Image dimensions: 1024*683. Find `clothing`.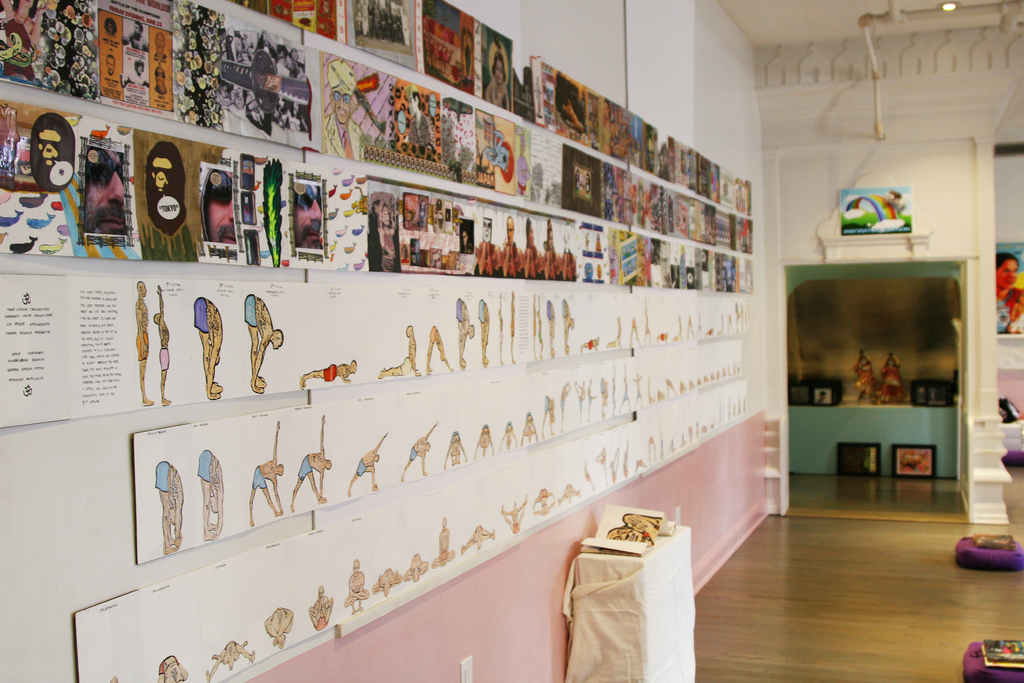
(x1=562, y1=299, x2=568, y2=314).
